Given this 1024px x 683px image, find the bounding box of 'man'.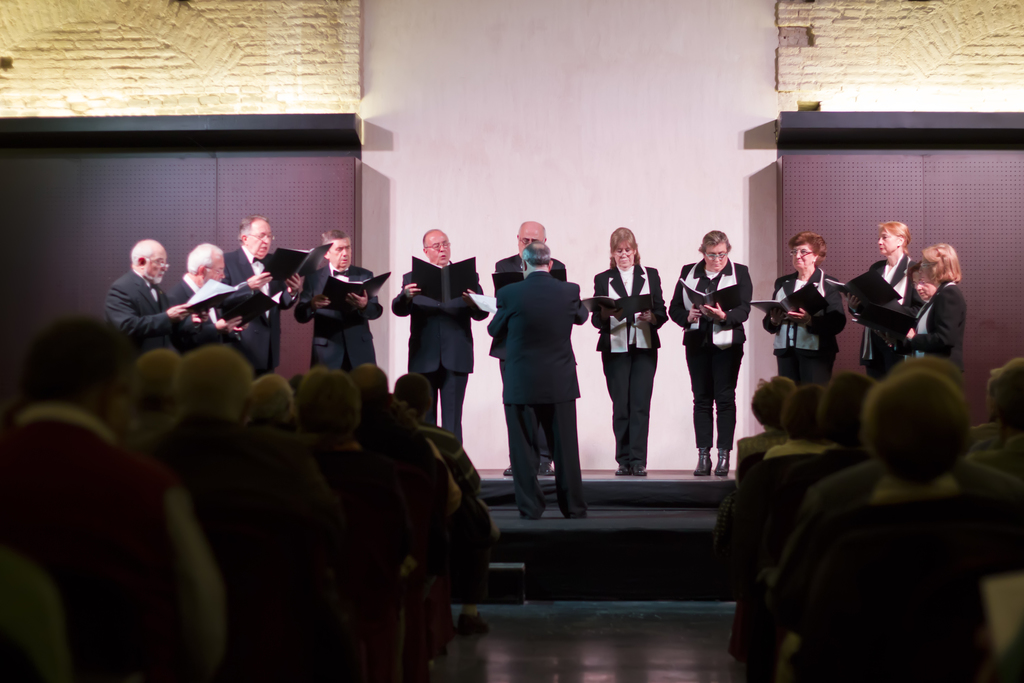
90:237:204:349.
